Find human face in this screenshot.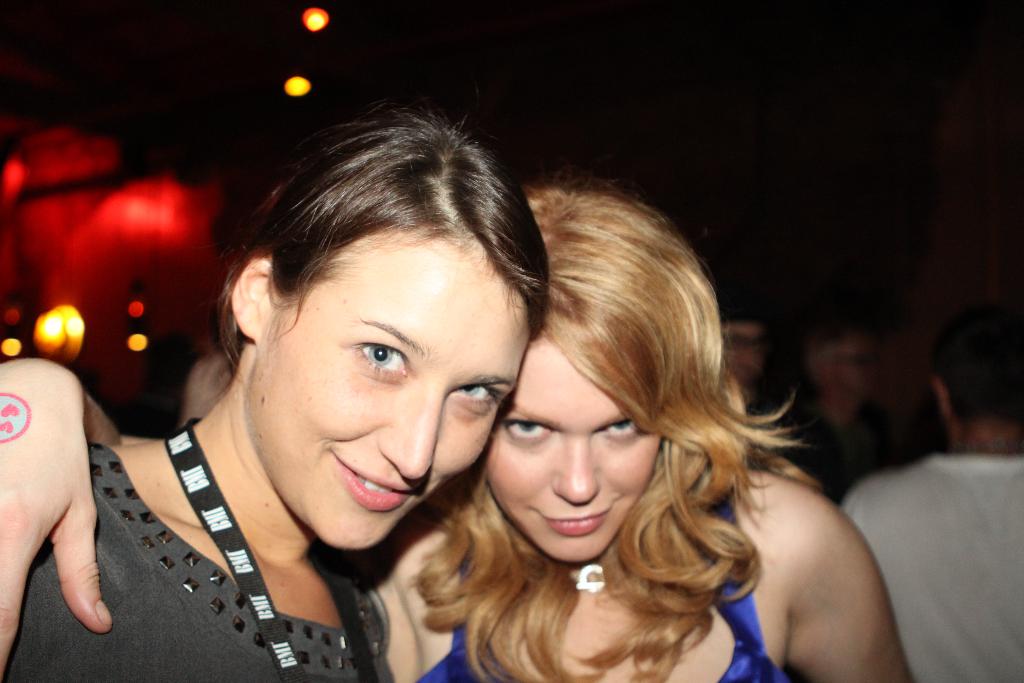
The bounding box for human face is 243/230/530/548.
